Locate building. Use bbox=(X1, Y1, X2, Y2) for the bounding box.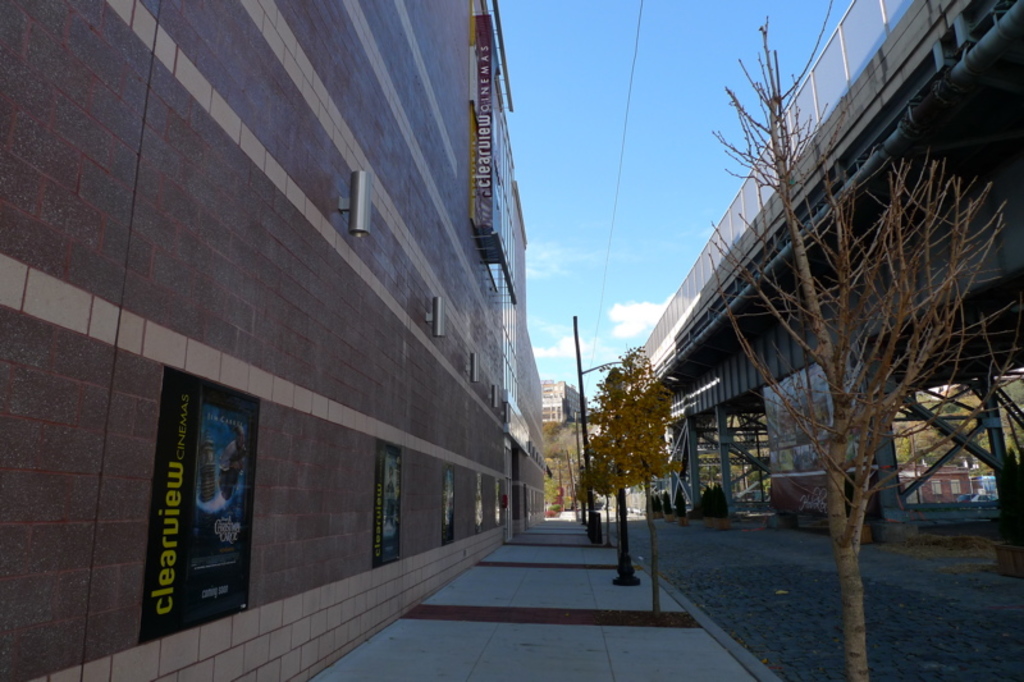
bbox=(0, 0, 543, 681).
